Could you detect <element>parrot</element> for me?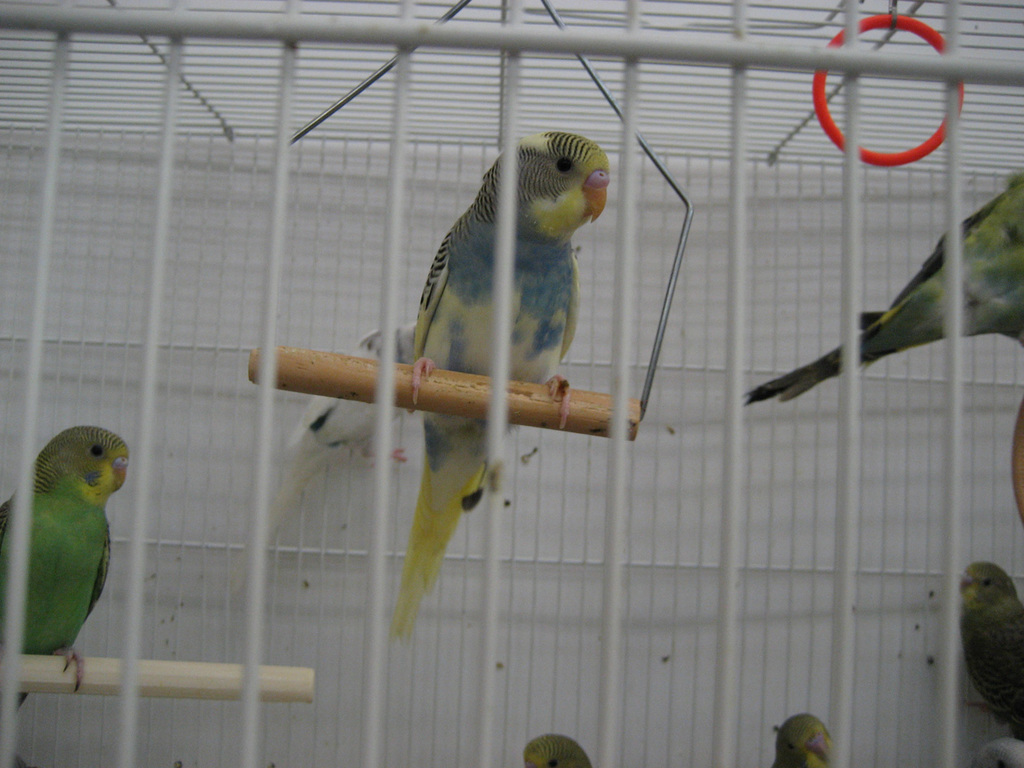
Detection result: bbox(526, 729, 596, 767).
